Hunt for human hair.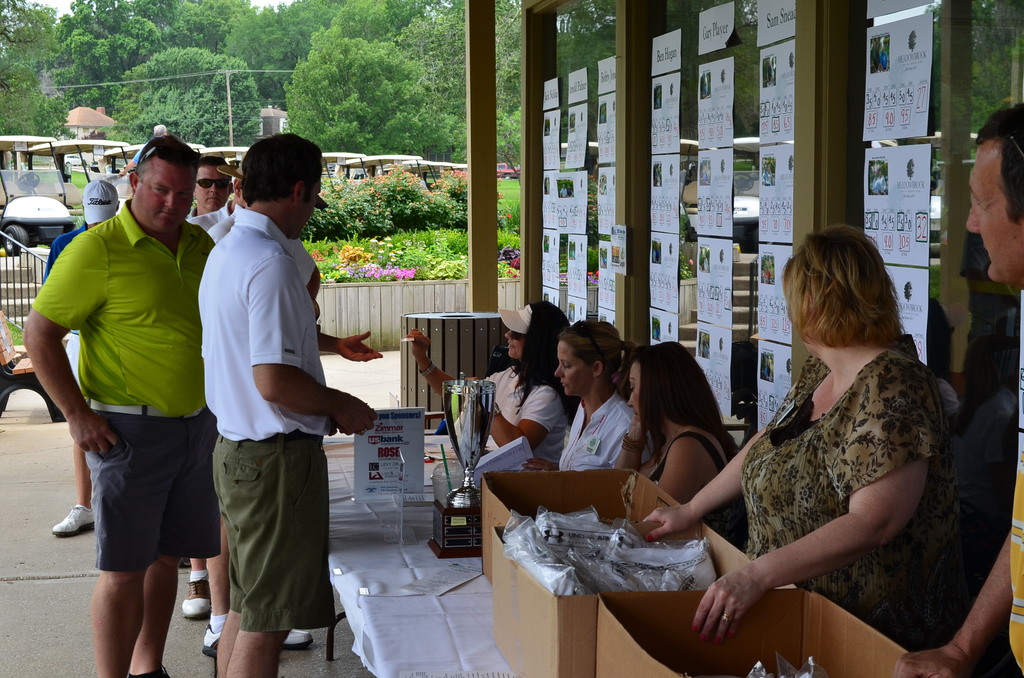
Hunted down at locate(967, 97, 1023, 225).
